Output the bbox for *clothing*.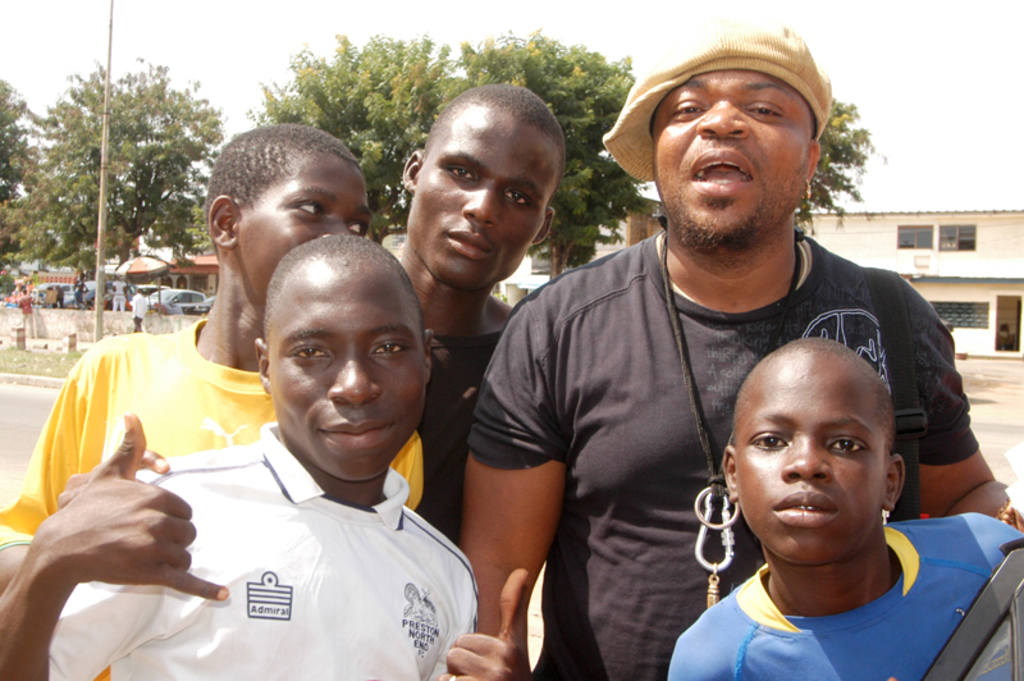
{"left": 68, "top": 288, "right": 88, "bottom": 307}.
